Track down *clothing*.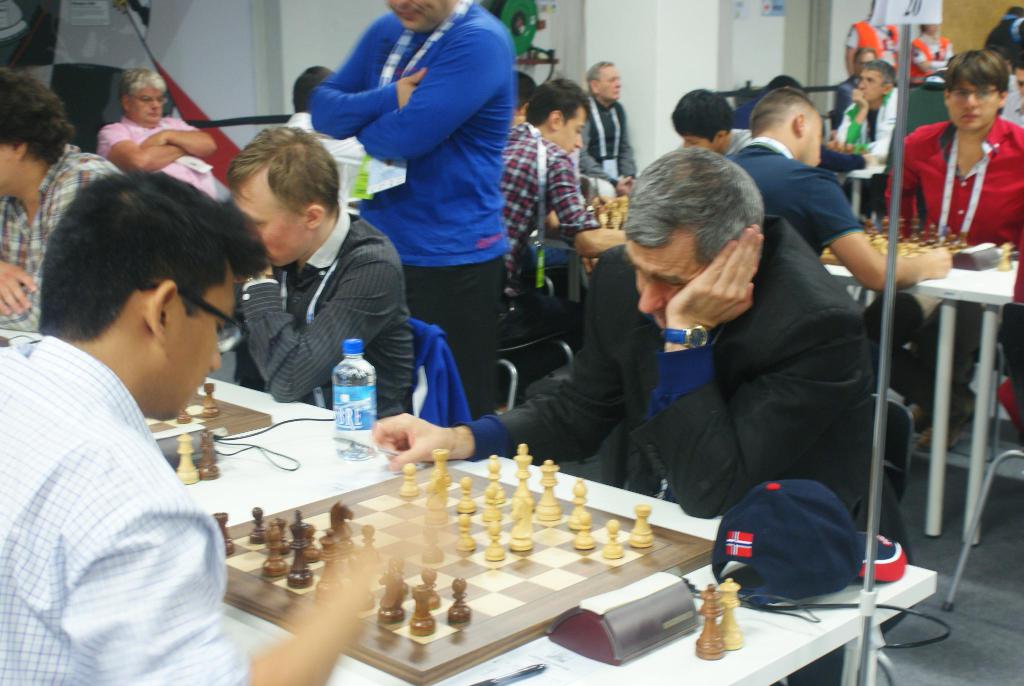
Tracked to (left=989, top=9, right=1023, bottom=58).
